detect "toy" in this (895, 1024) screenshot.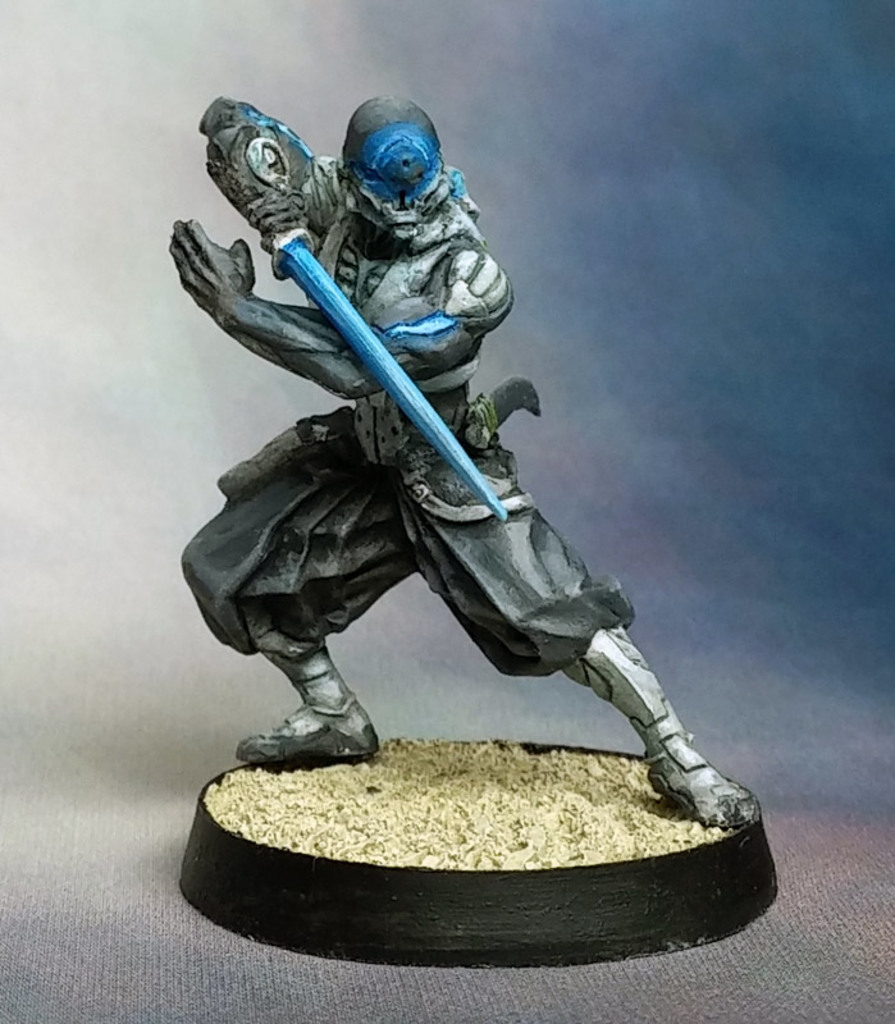
Detection: 182, 99, 670, 764.
